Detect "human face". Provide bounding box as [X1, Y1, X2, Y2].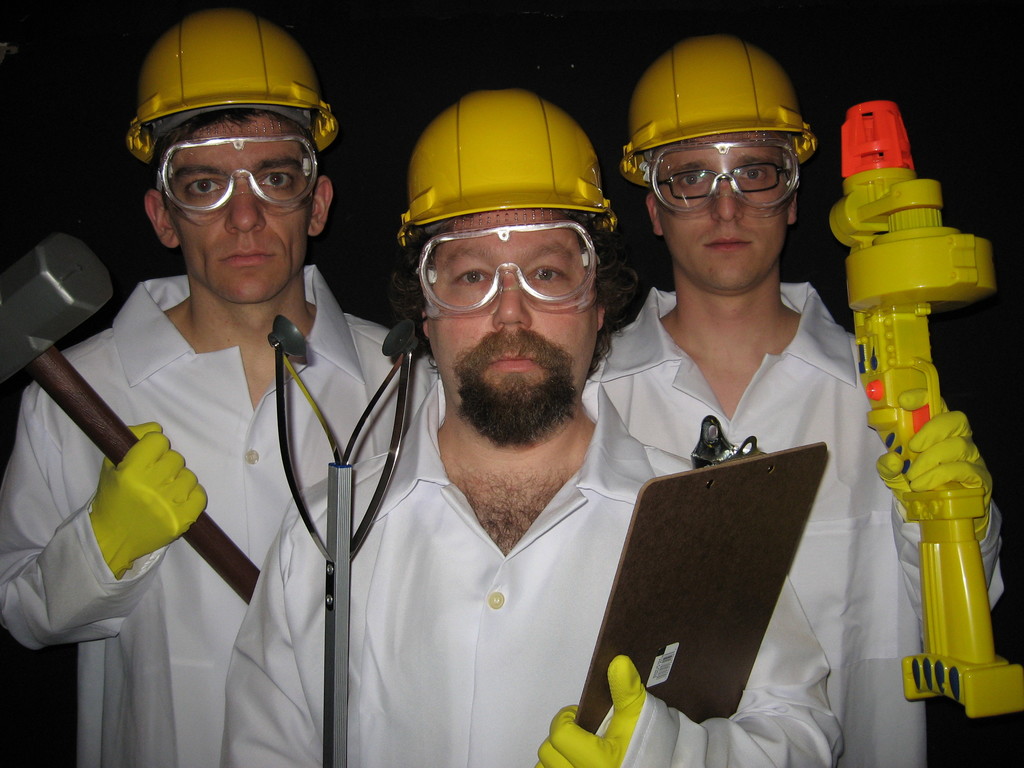
[423, 205, 600, 424].
